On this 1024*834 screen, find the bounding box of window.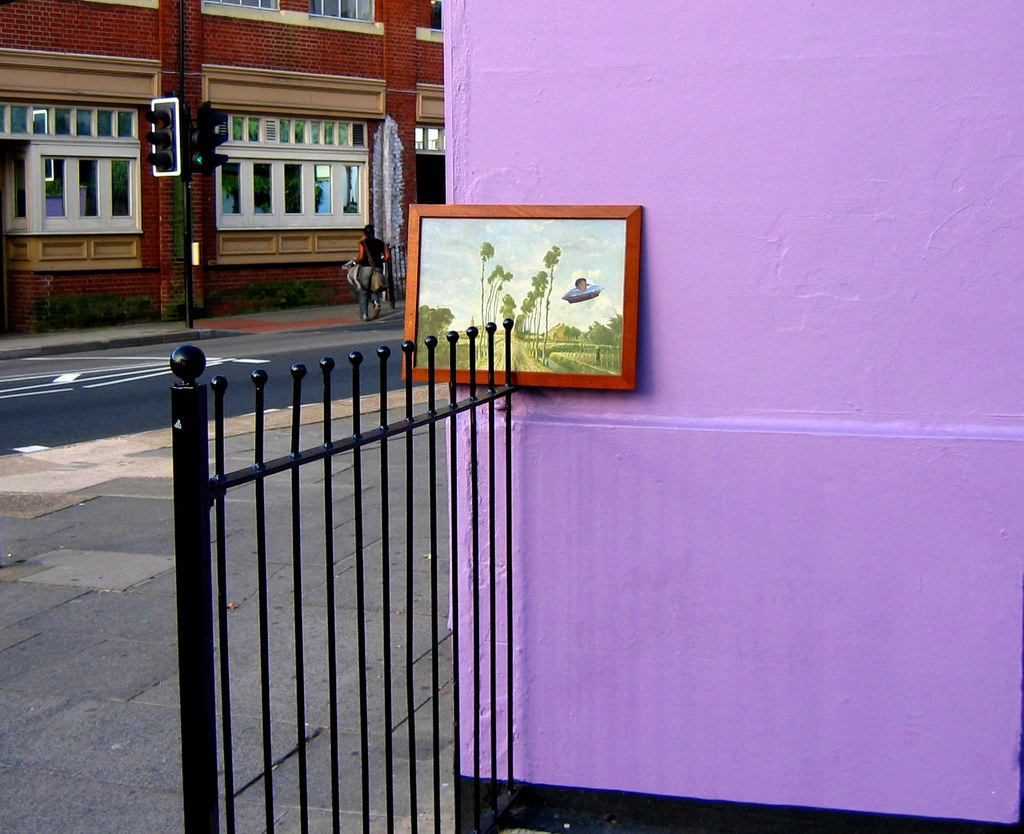
Bounding box: x1=419 y1=125 x2=452 y2=153.
